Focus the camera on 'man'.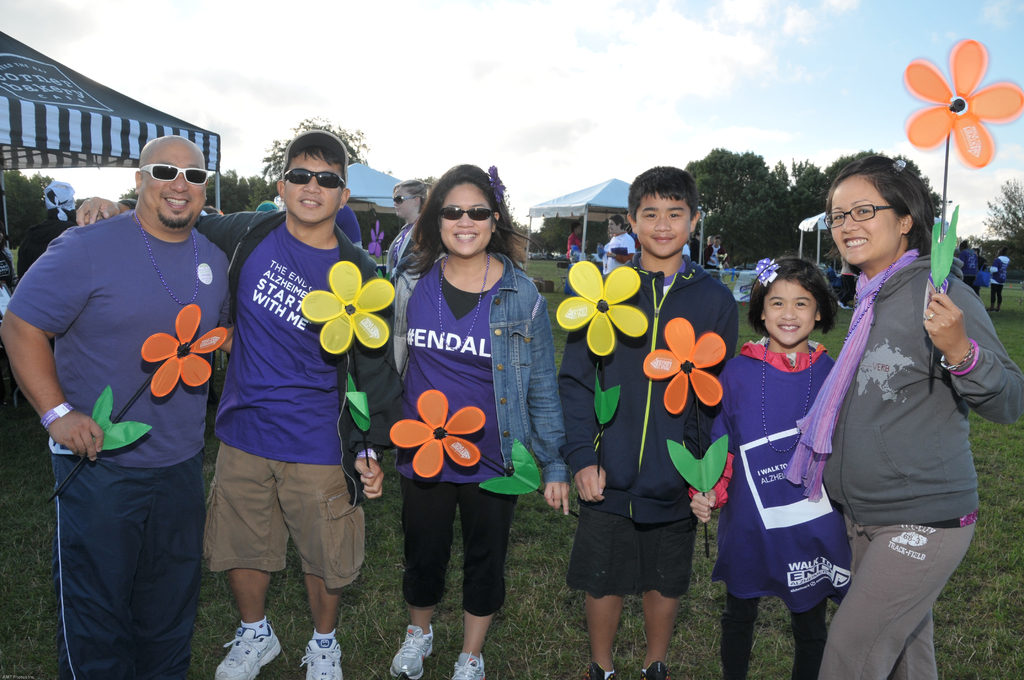
Focus region: 77 129 404 679.
